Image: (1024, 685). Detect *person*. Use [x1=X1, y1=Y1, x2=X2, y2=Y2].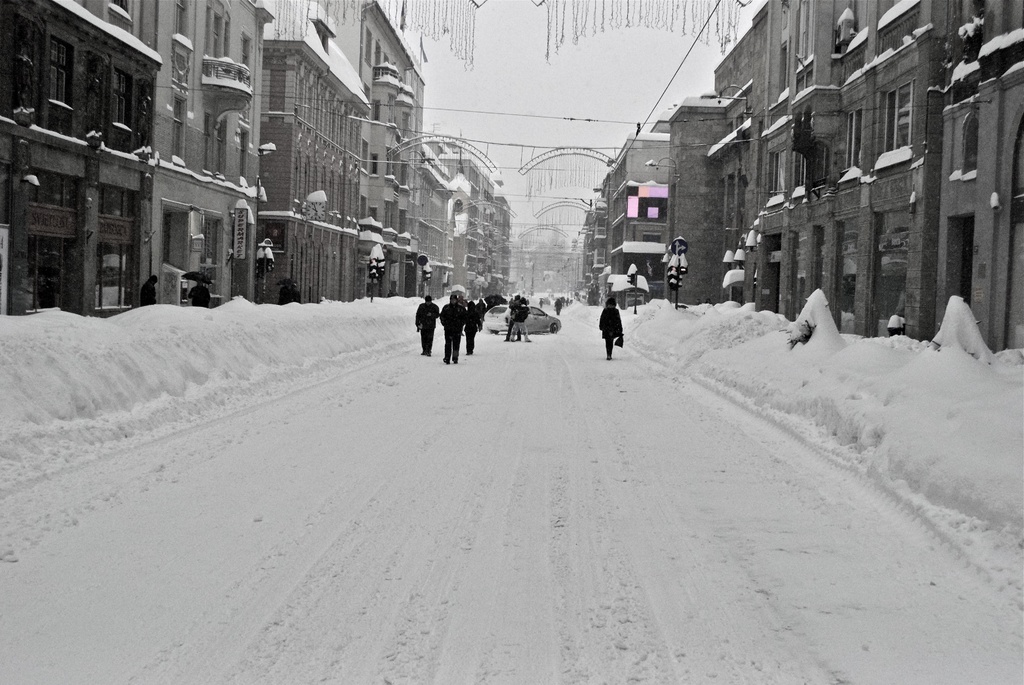
[x1=141, y1=272, x2=157, y2=306].
